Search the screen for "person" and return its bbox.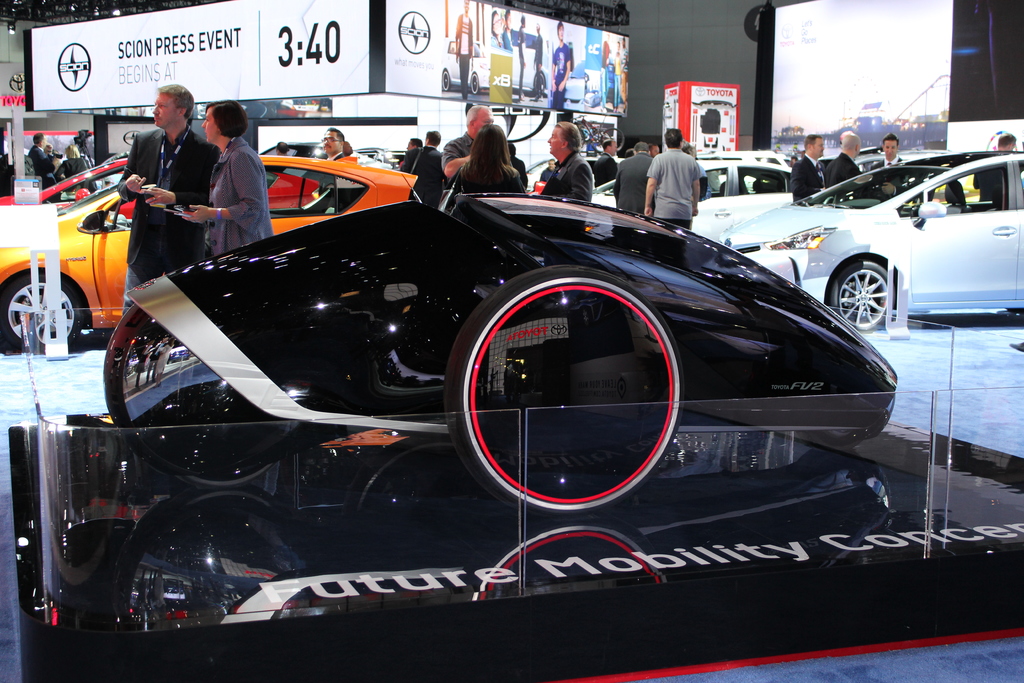
Found: bbox(500, 13, 517, 50).
